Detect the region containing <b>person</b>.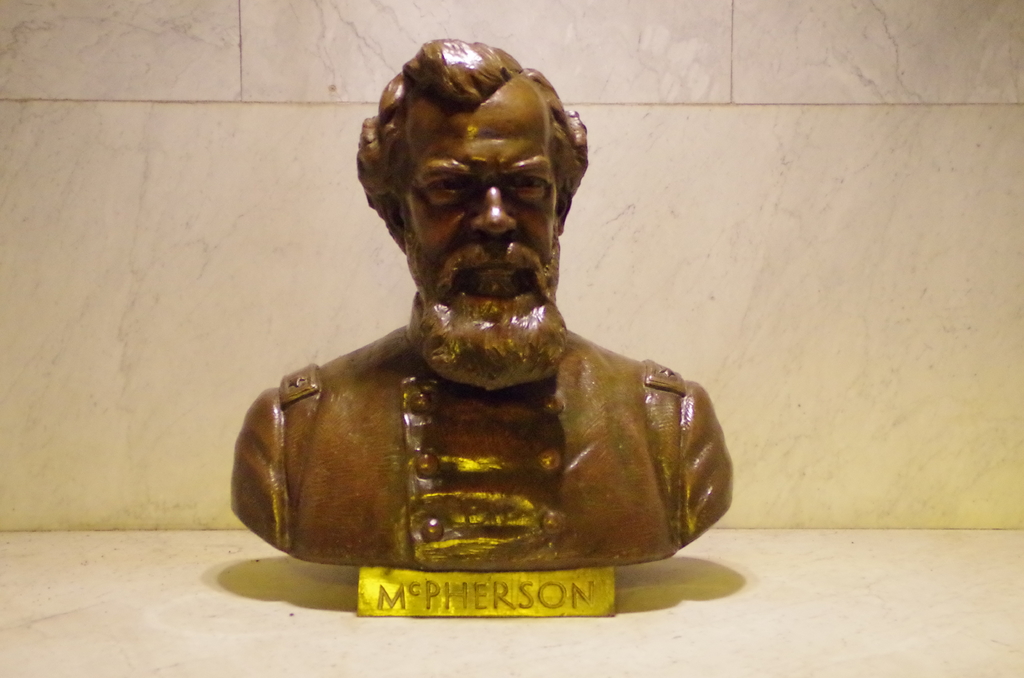
<region>233, 42, 735, 563</region>.
